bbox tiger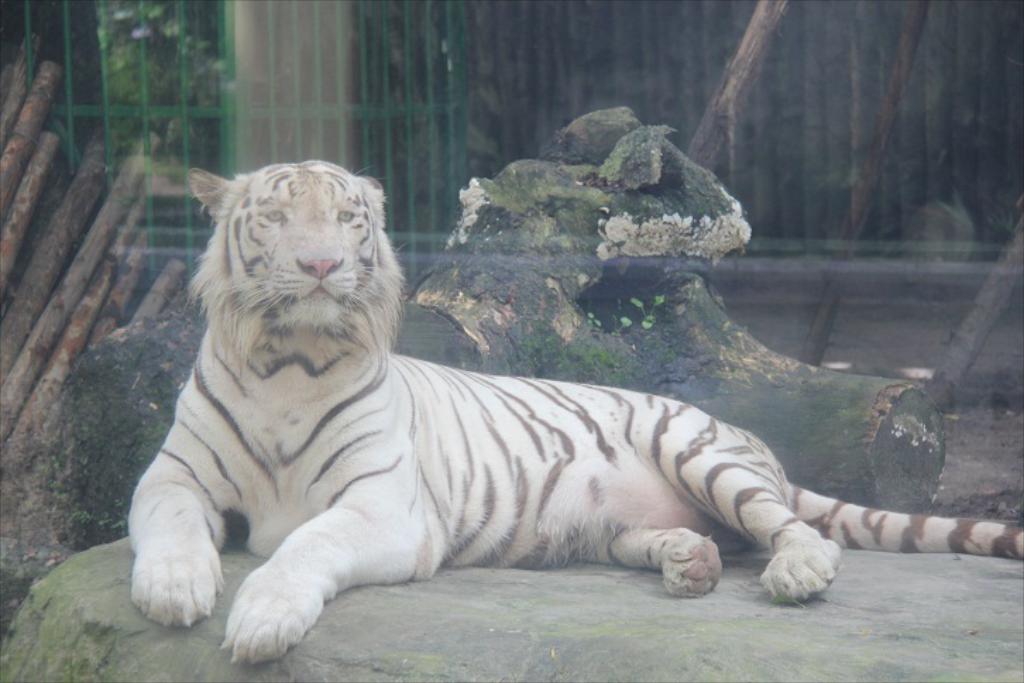
select_region(126, 161, 1023, 660)
